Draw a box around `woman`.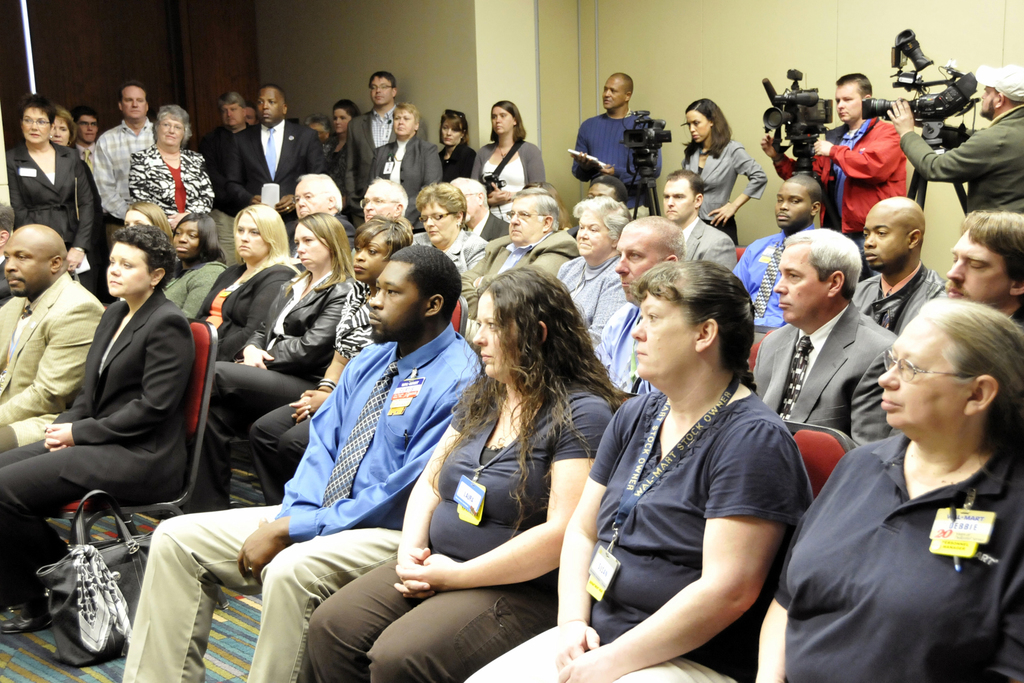
{"x1": 53, "y1": 106, "x2": 74, "y2": 151}.
